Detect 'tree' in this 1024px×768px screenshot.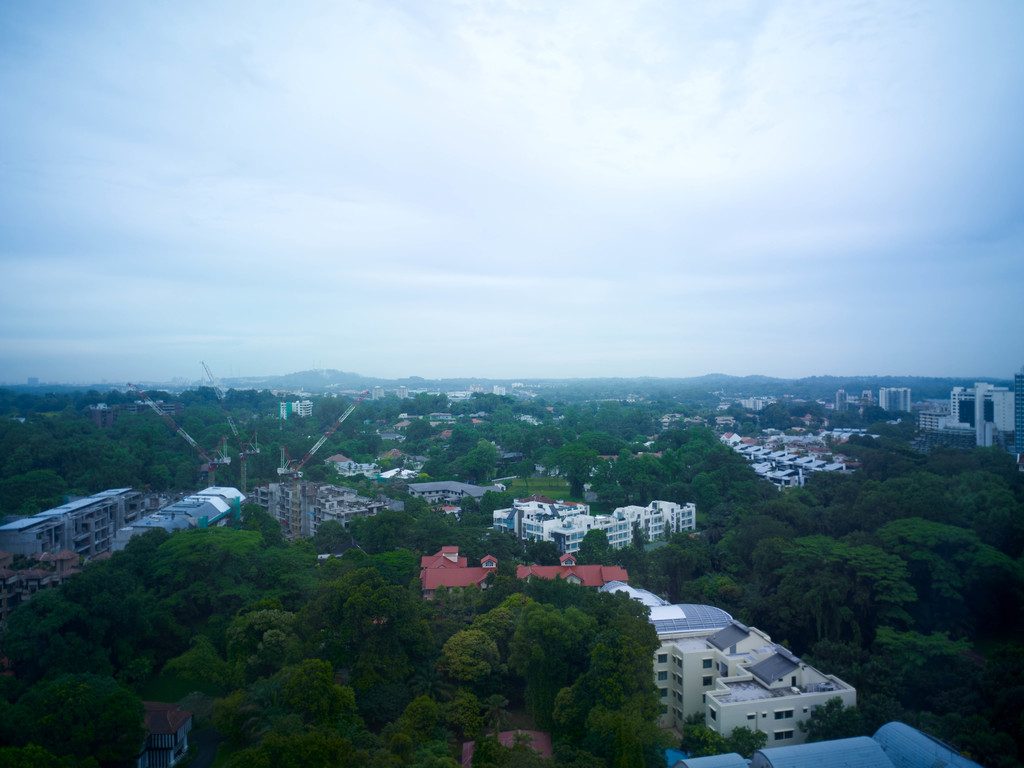
Detection: x1=157 y1=532 x2=264 y2=648.
